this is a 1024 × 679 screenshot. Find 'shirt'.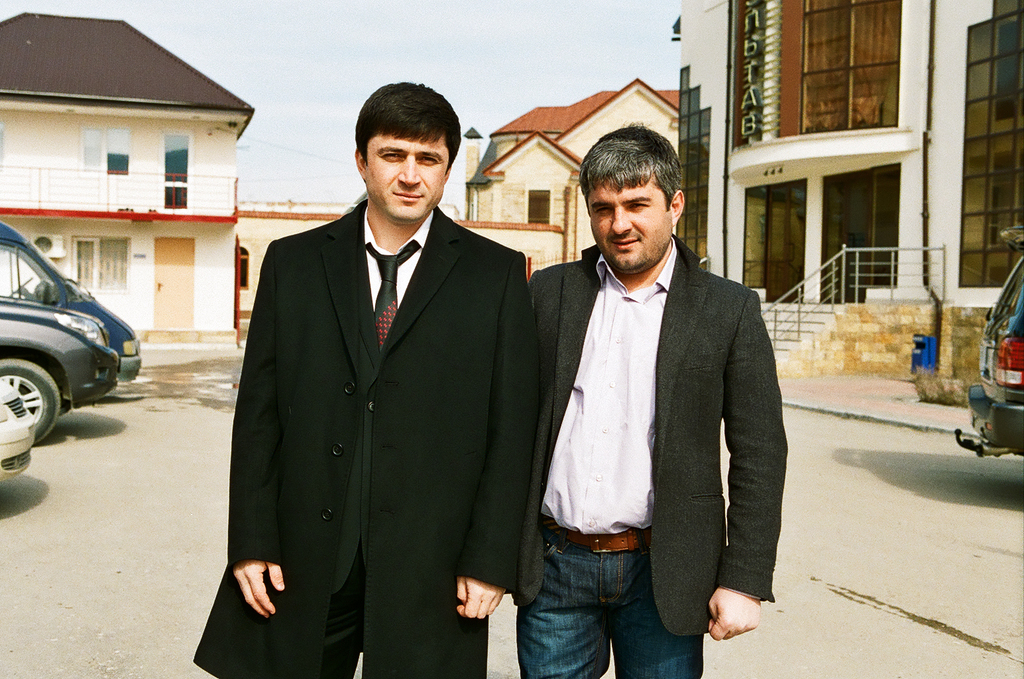
Bounding box: left=540, top=235, right=677, bottom=538.
